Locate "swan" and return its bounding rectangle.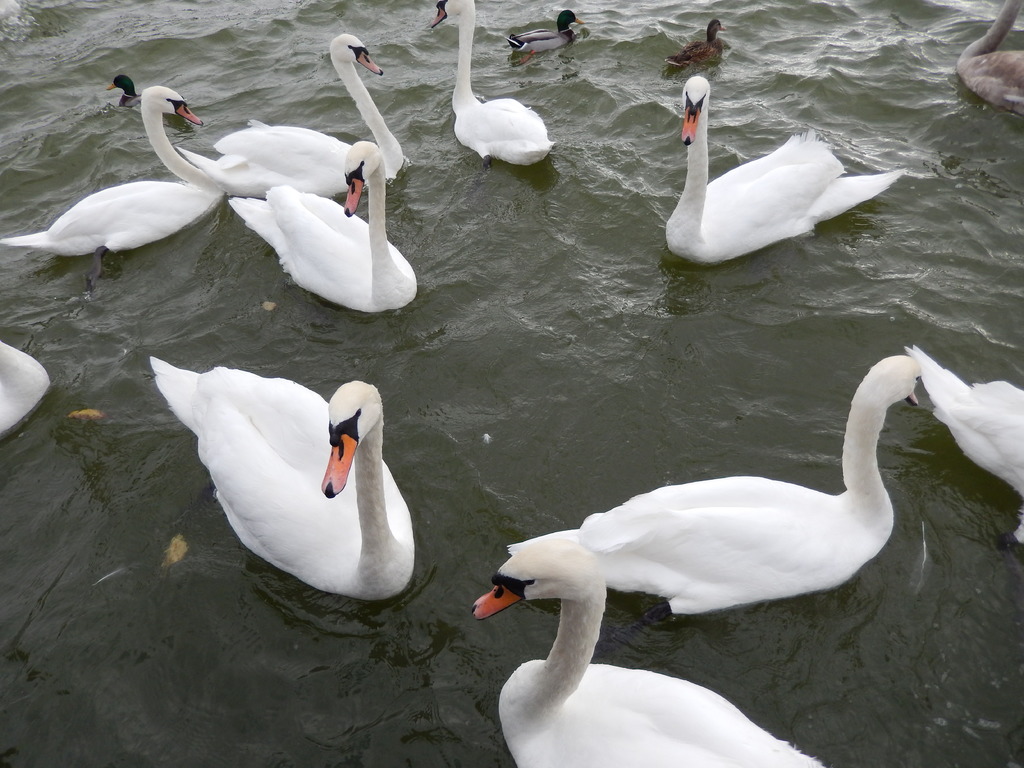
x1=228 y1=141 x2=413 y2=314.
